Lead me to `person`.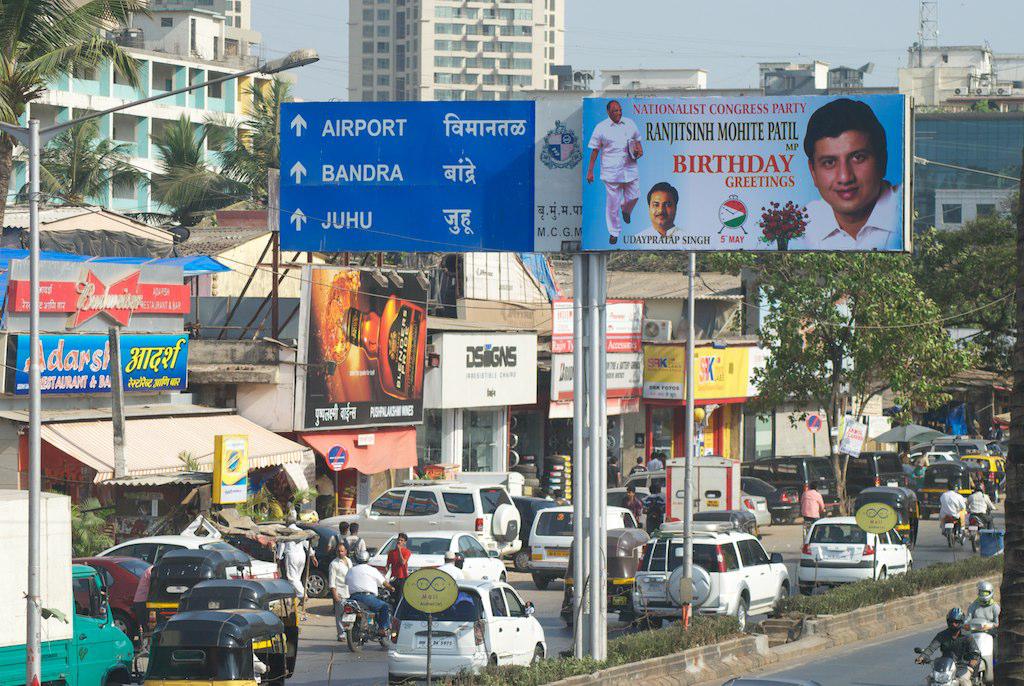
Lead to [344, 554, 392, 637].
